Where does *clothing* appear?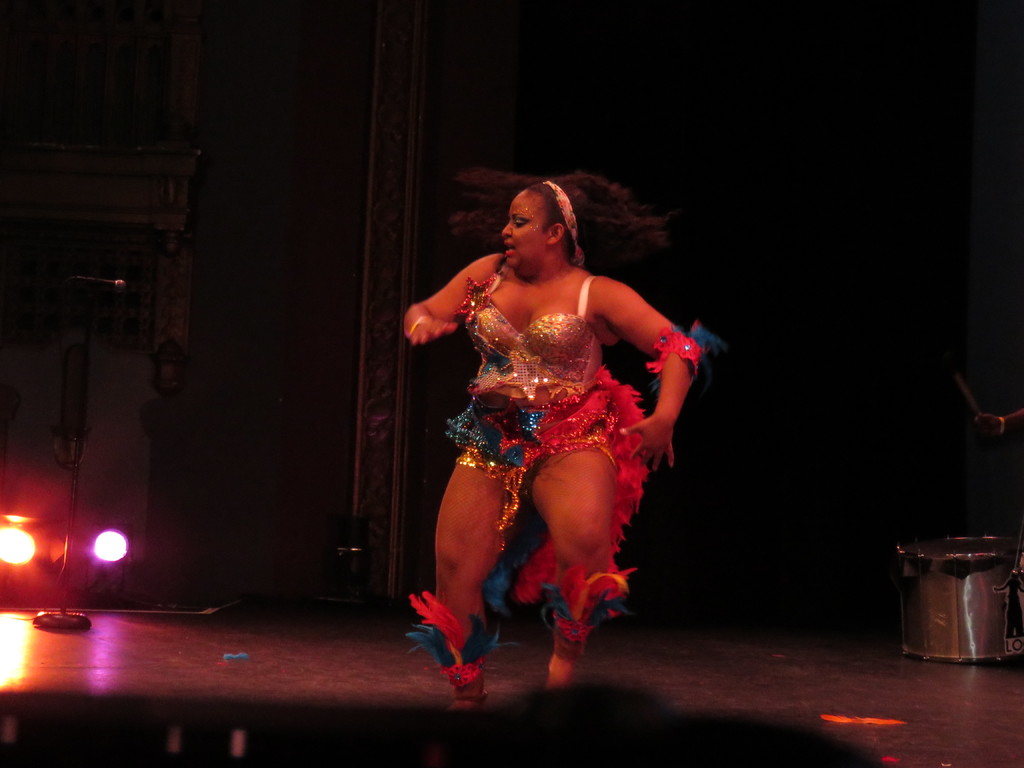
Appears at 405:267:732:690.
